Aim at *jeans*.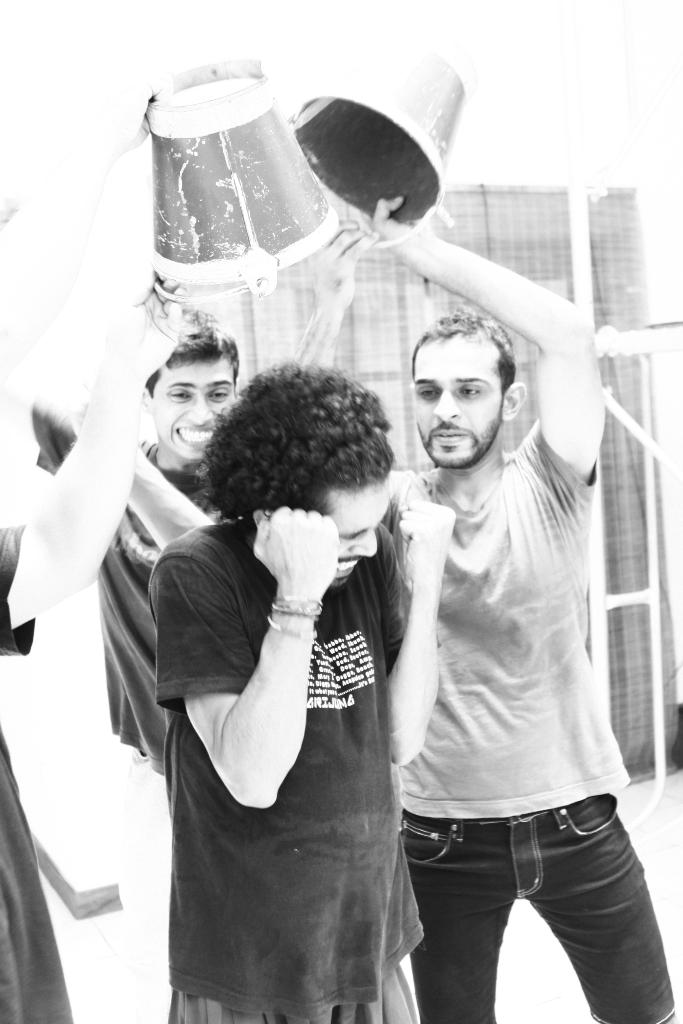
Aimed at [169,979,375,1021].
